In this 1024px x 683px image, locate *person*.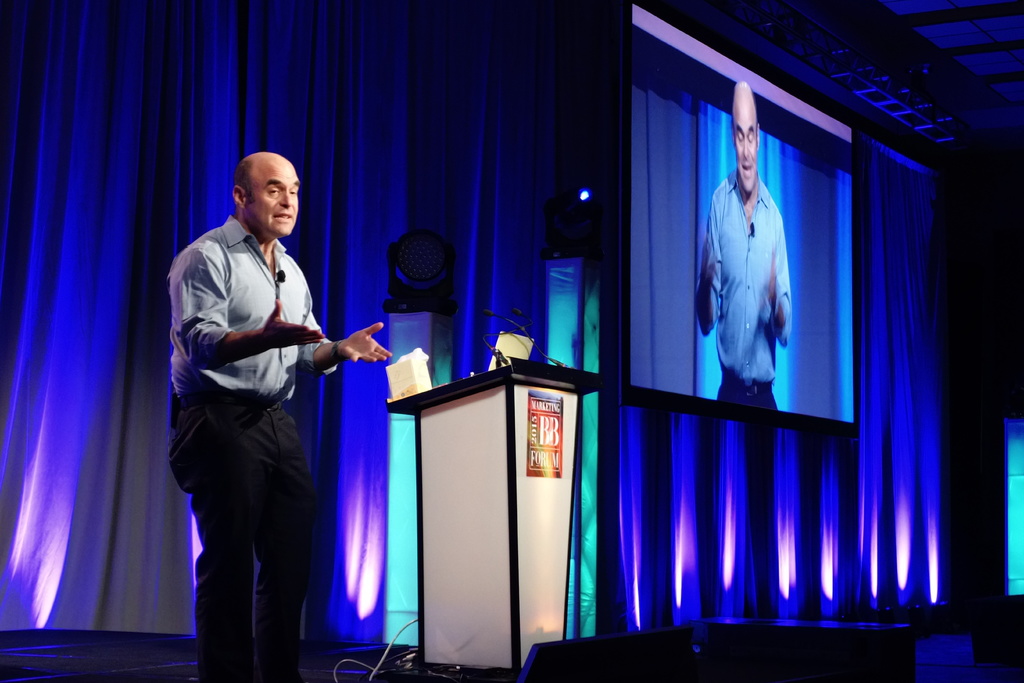
Bounding box: <bbox>173, 122, 364, 682</bbox>.
